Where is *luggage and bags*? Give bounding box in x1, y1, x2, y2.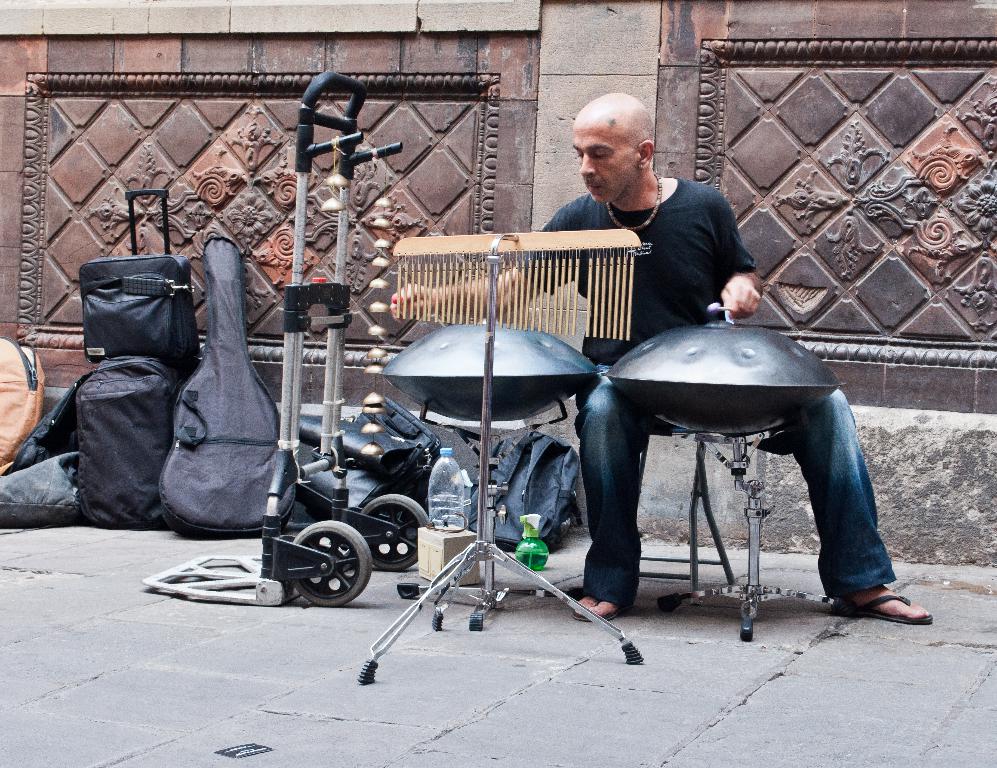
473, 433, 583, 550.
